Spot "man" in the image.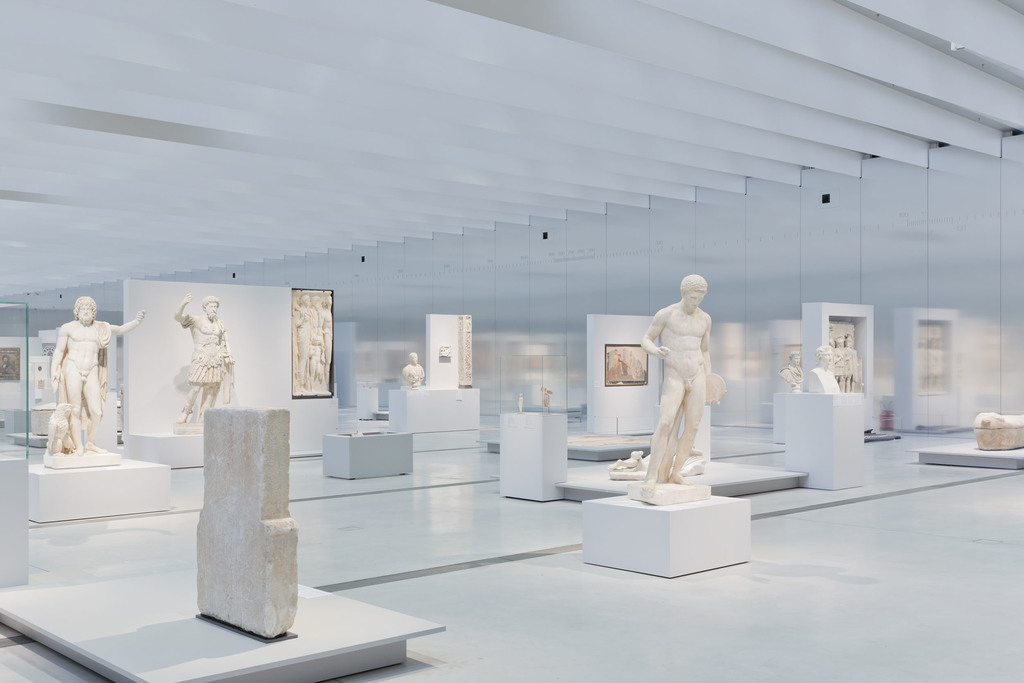
"man" found at (44, 293, 141, 451).
